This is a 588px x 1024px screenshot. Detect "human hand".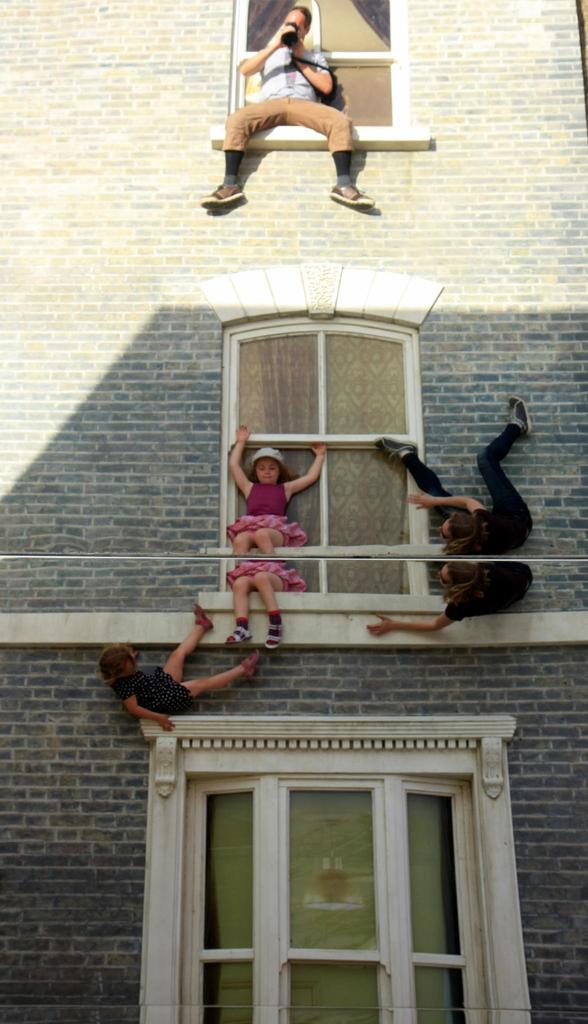
pyautogui.locateOnScreen(293, 35, 306, 58).
